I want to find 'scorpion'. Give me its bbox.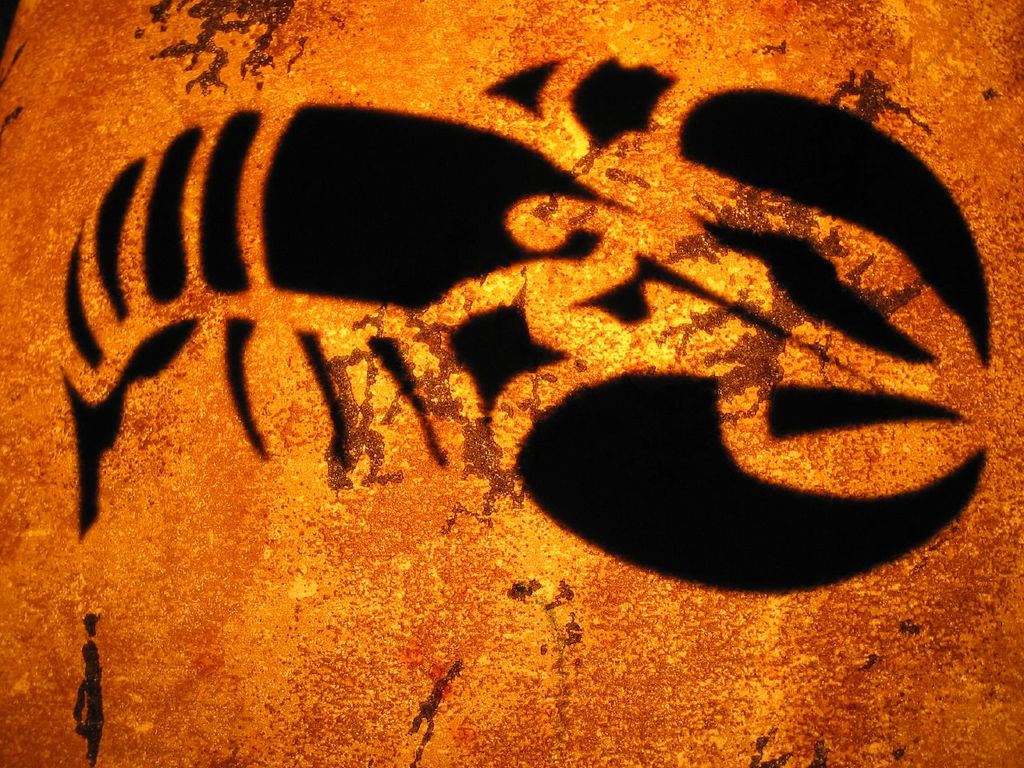
bbox=[59, 55, 992, 599].
